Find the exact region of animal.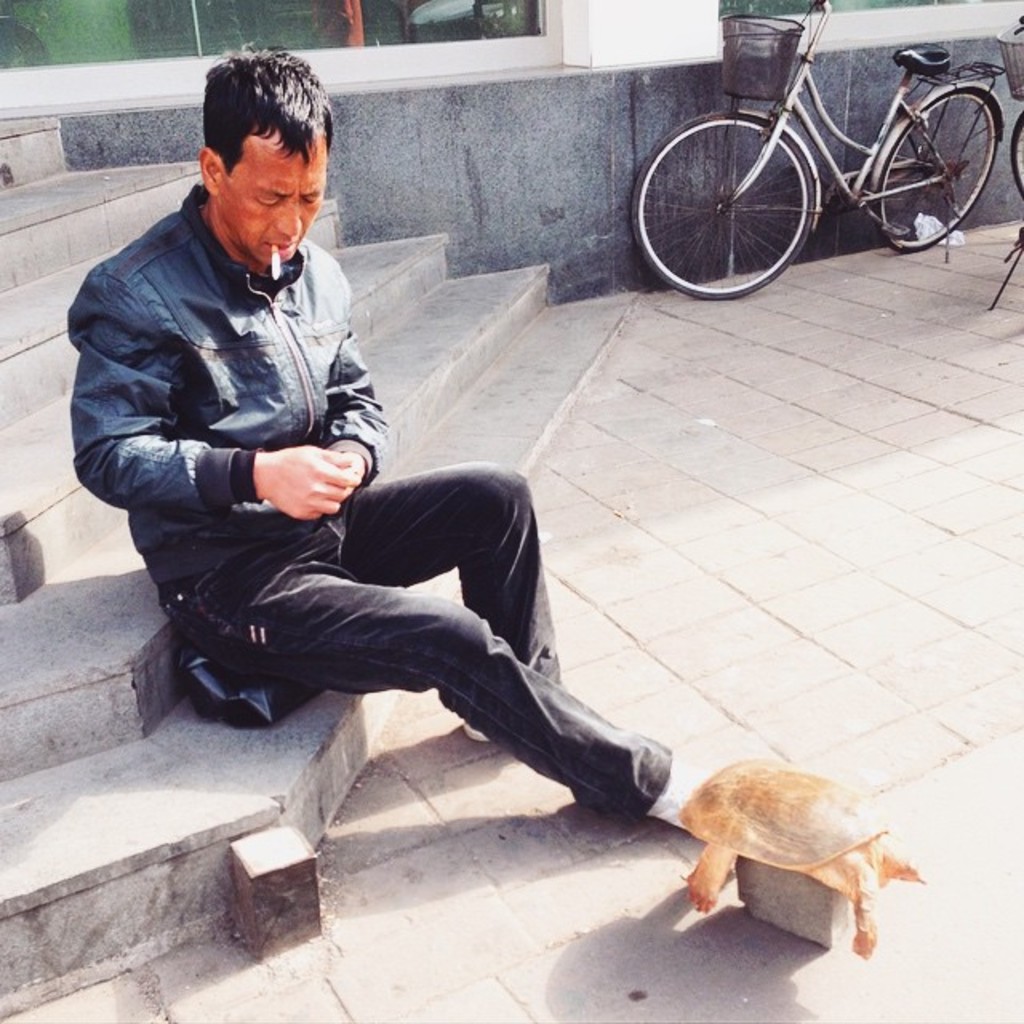
Exact region: box=[672, 752, 930, 963].
